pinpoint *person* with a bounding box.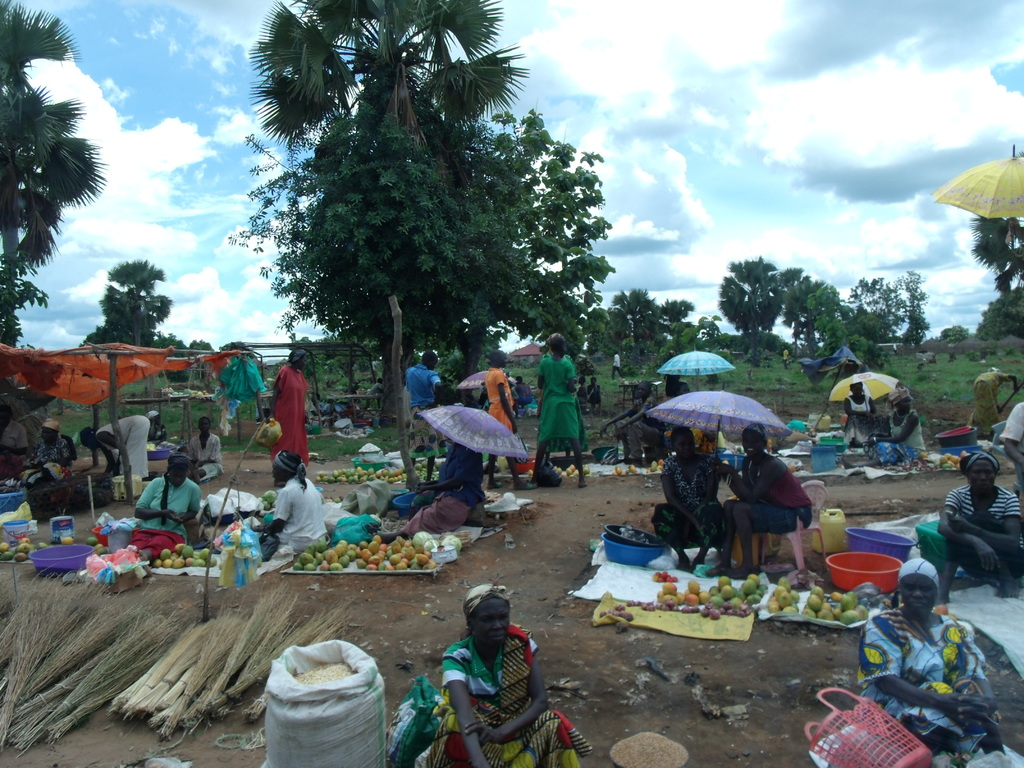
left=652, top=428, right=736, bottom=569.
